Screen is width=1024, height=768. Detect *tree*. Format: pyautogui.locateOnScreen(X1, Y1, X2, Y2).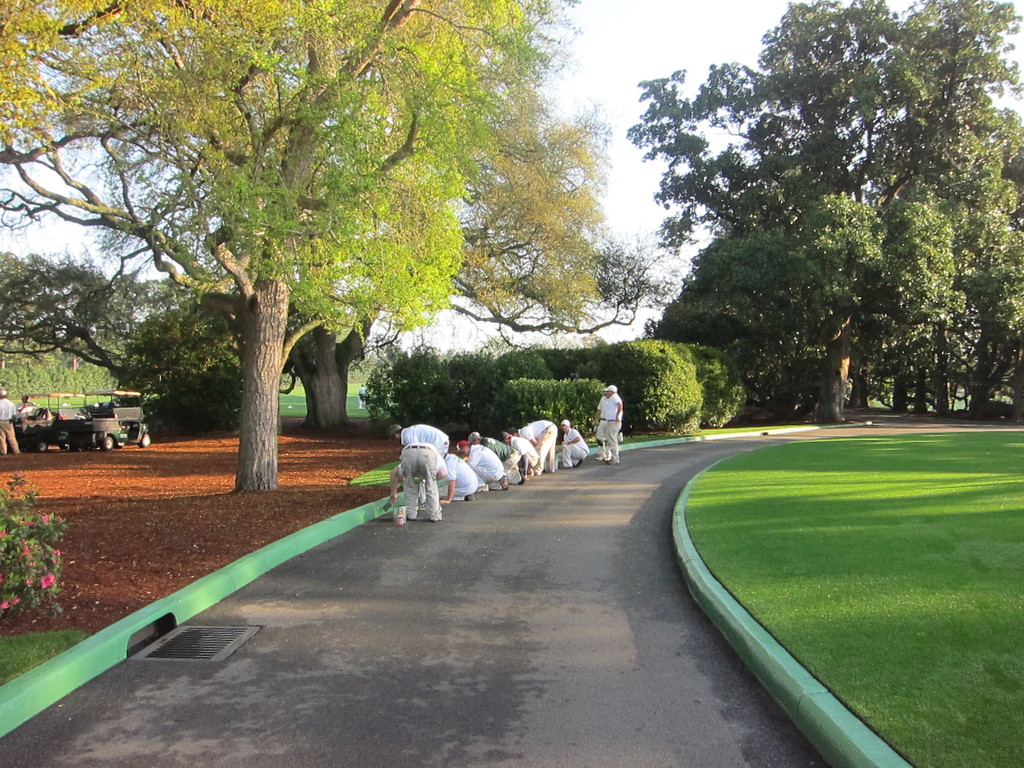
pyautogui.locateOnScreen(0, 0, 531, 496).
